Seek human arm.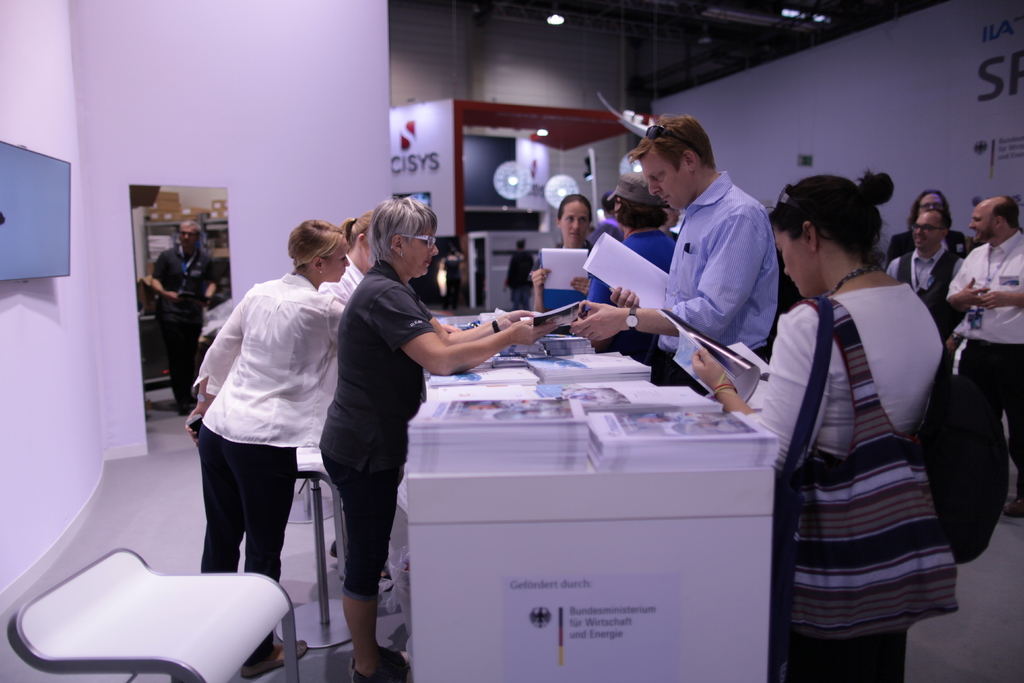
x1=573 y1=243 x2=769 y2=349.
